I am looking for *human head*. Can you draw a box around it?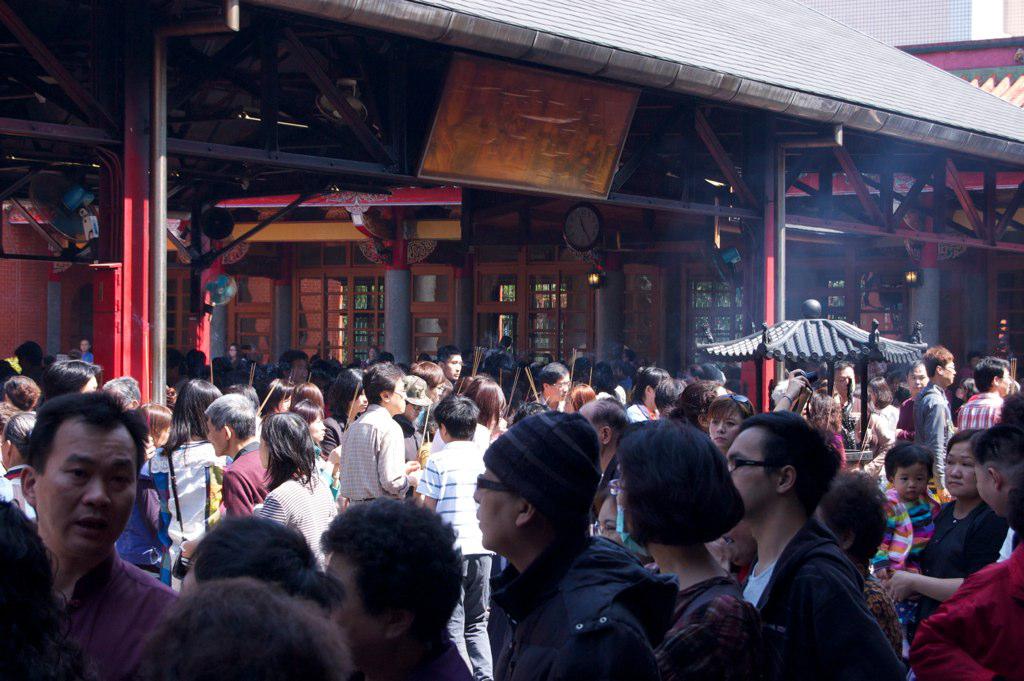
Sure, the bounding box is (174, 377, 226, 436).
